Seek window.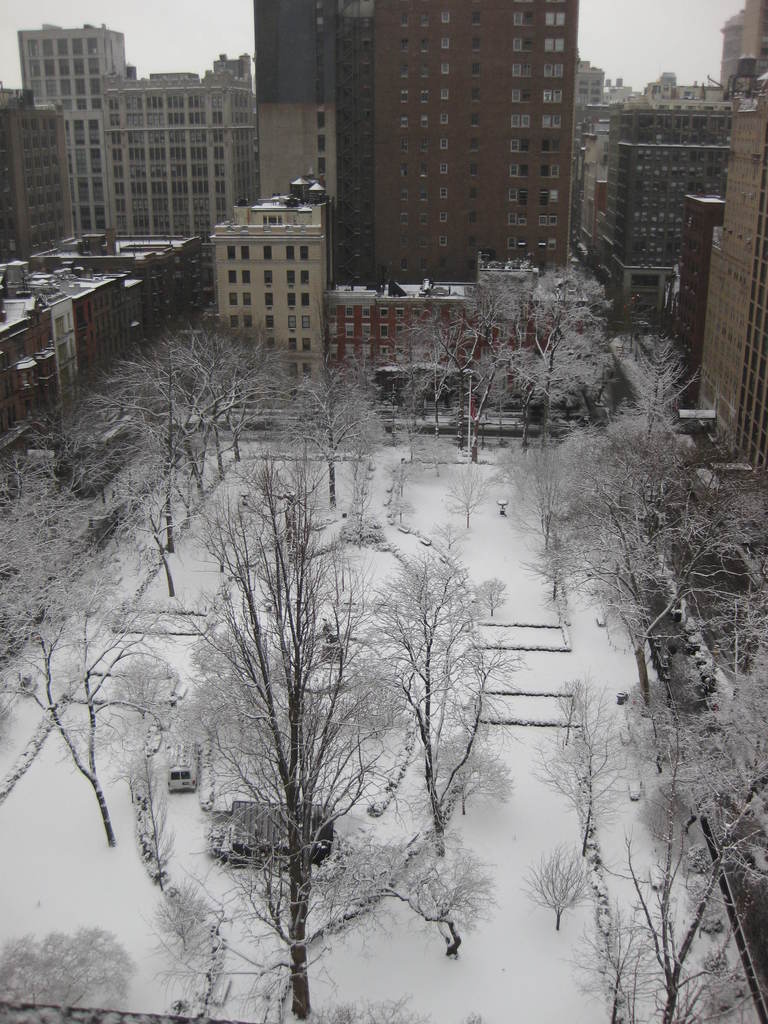
398 260 405 271.
